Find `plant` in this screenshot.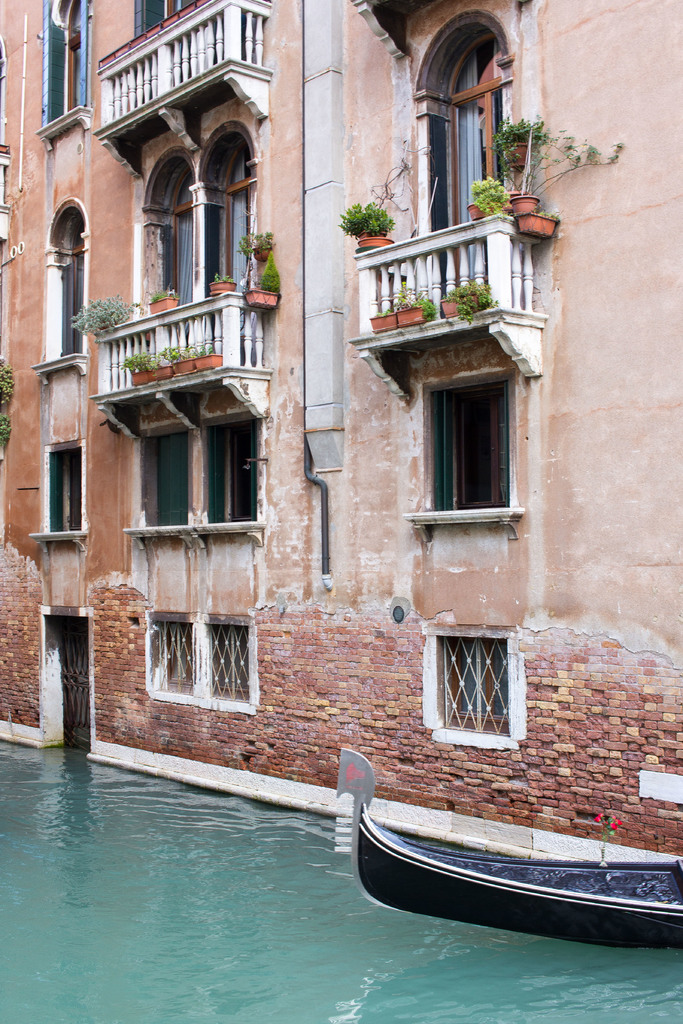
The bounding box for `plant` is 258, 248, 279, 297.
